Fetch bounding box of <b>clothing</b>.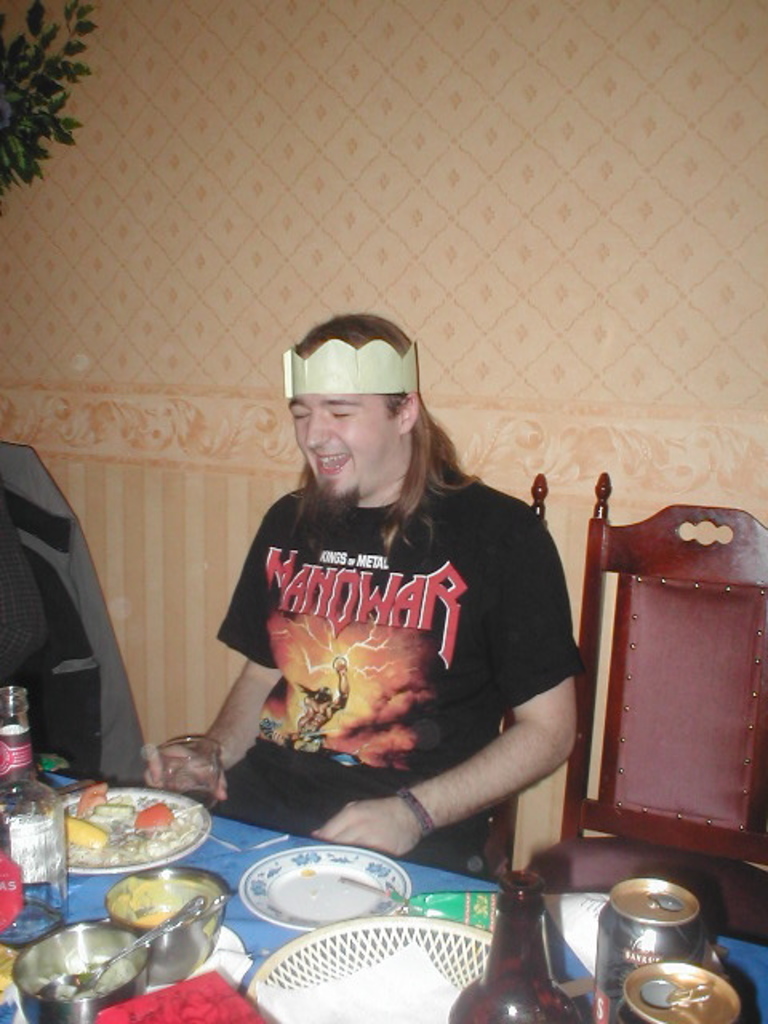
Bbox: 235:478:592:866.
